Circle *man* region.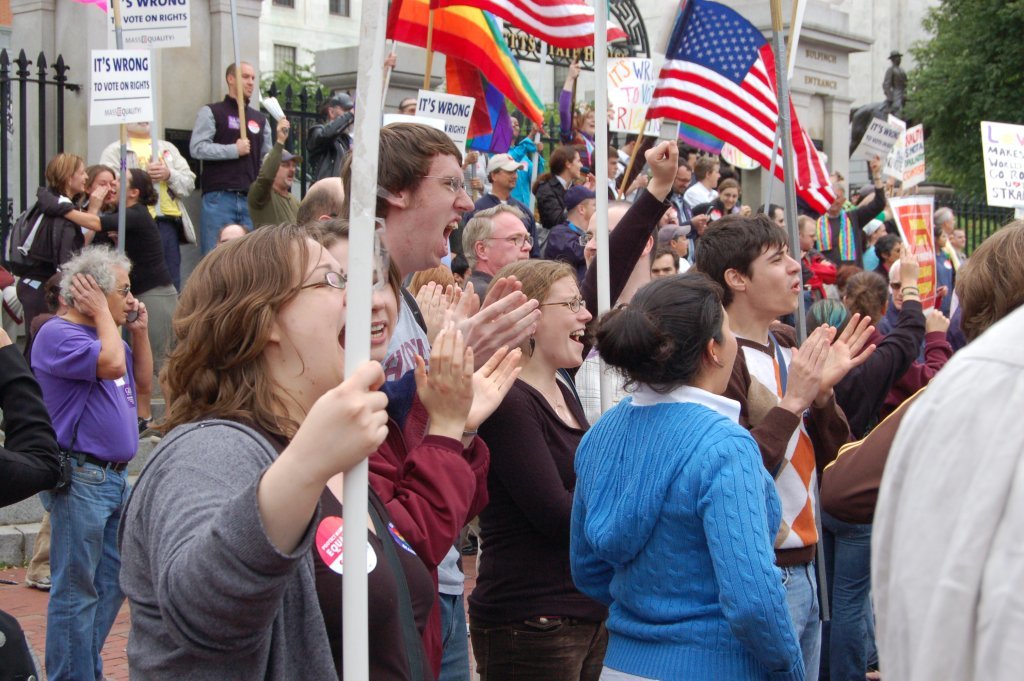
Region: box(883, 43, 909, 122).
